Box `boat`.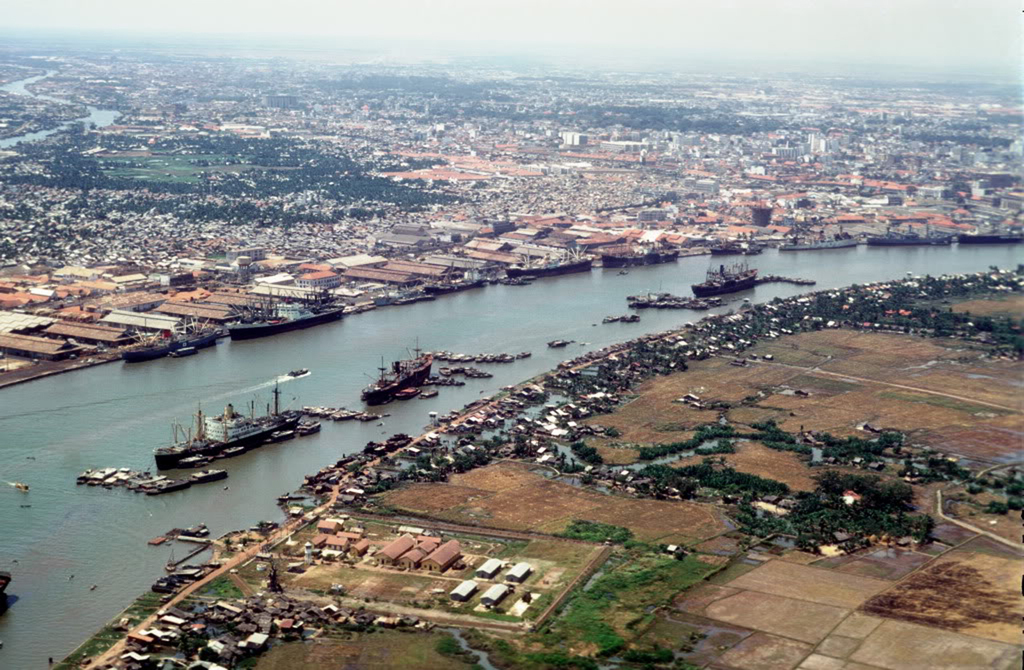
(x1=356, y1=334, x2=436, y2=407).
